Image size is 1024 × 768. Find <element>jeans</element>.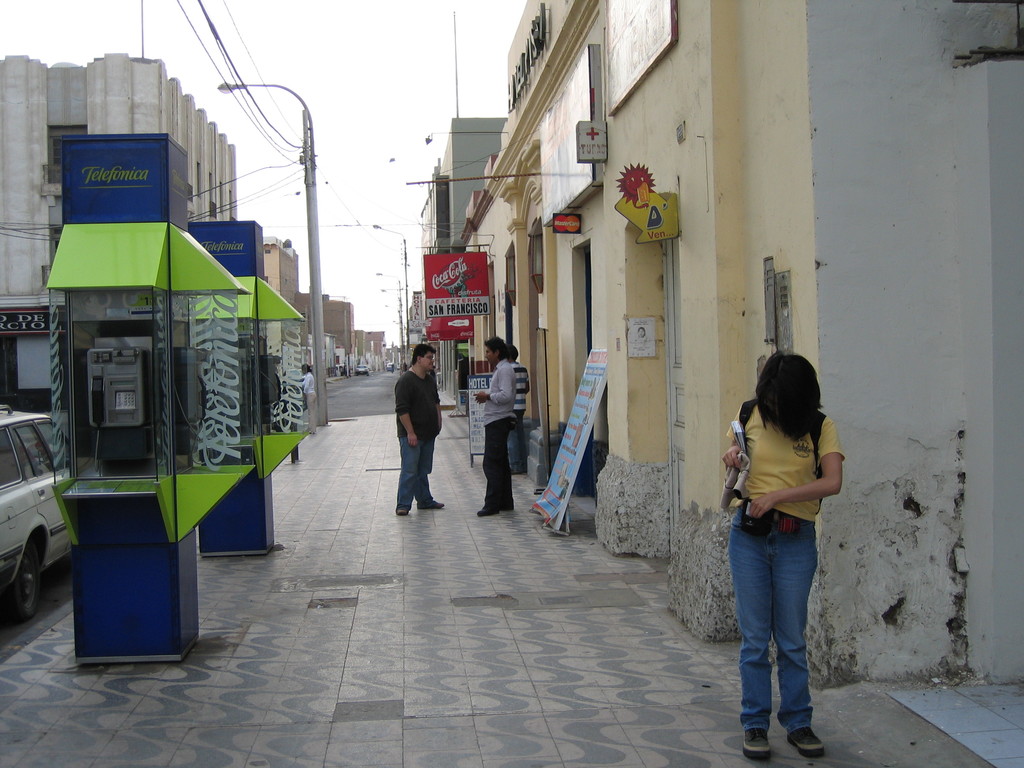
box=[475, 414, 519, 510].
